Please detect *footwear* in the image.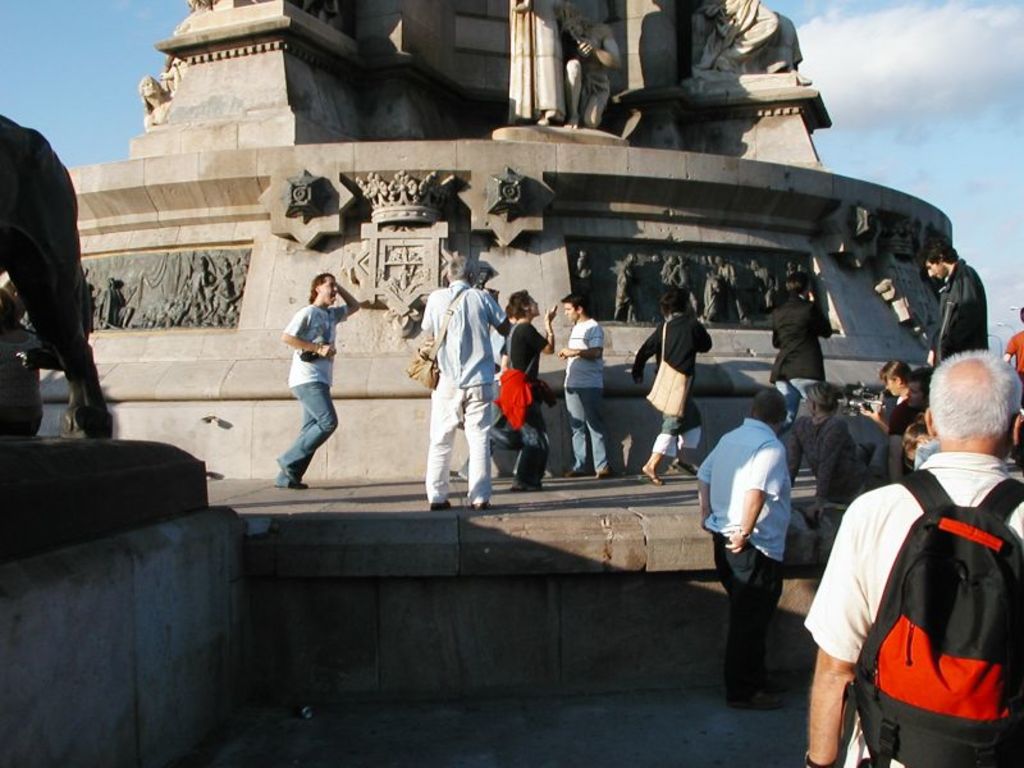
x1=594 y1=468 x2=613 y2=483.
